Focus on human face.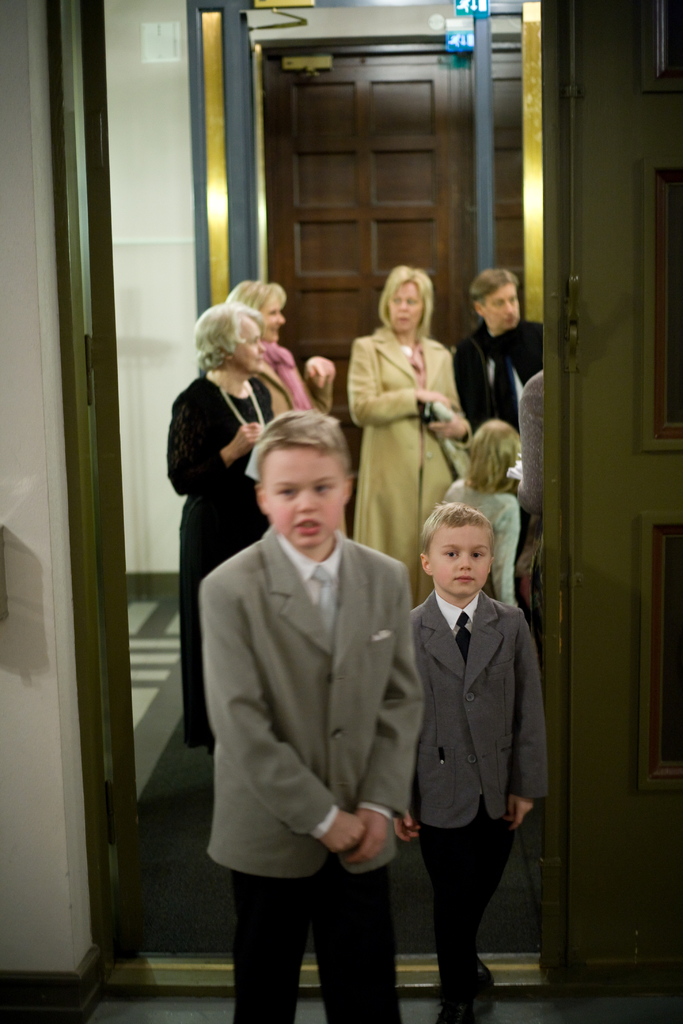
Focused at 235:318:266:379.
